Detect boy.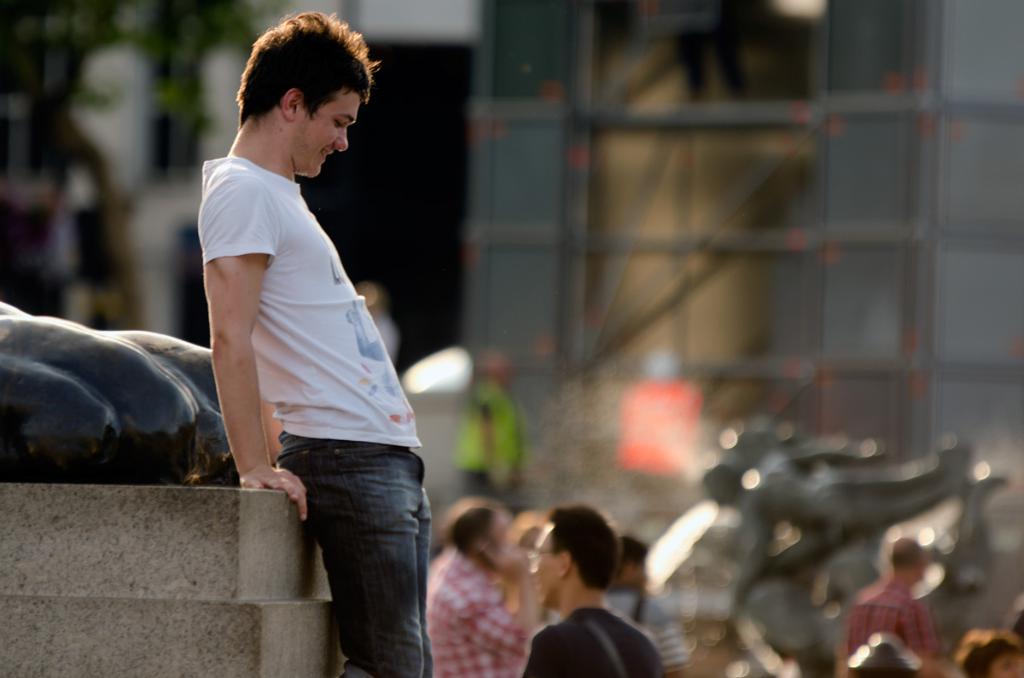
Detected at [200, 32, 445, 640].
